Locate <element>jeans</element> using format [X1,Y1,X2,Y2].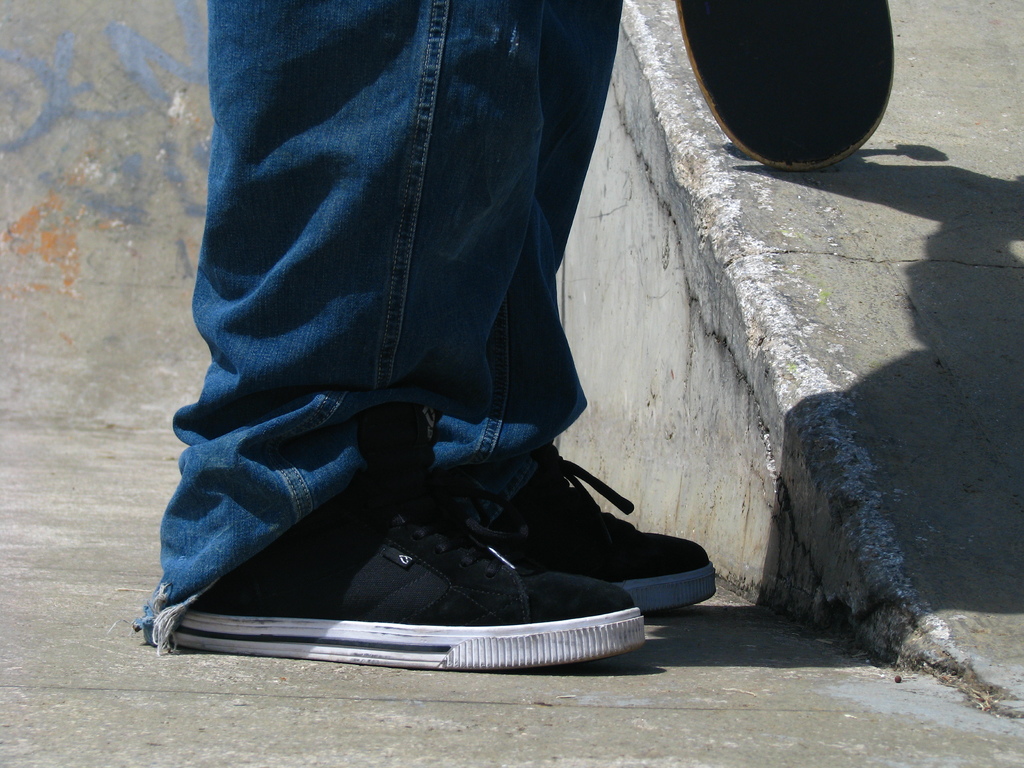
[131,0,623,653].
